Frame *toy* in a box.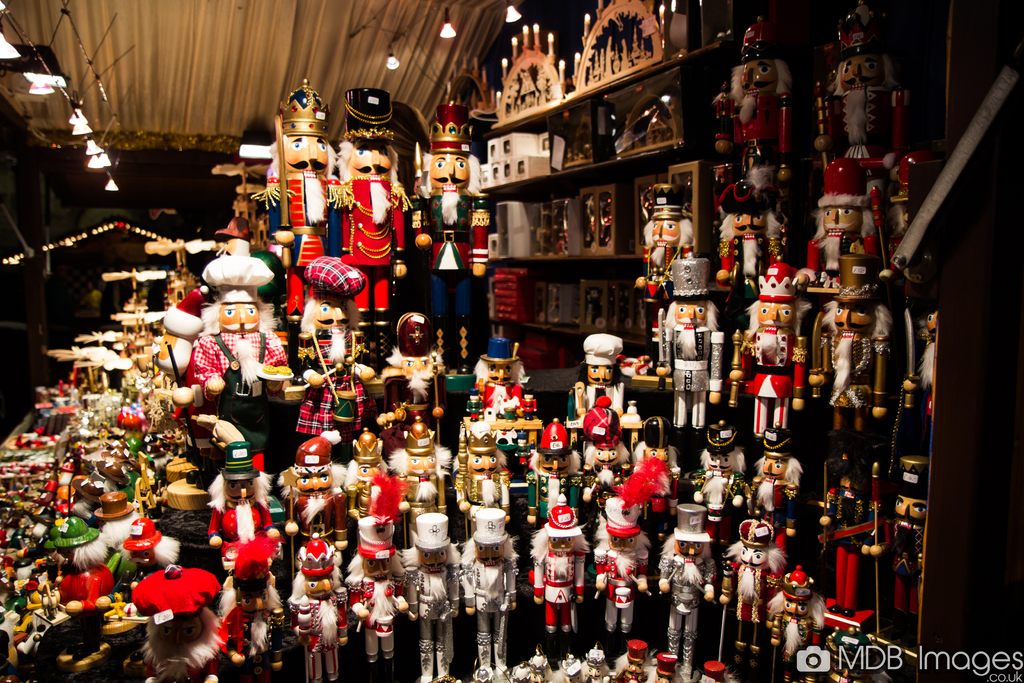
box=[627, 191, 708, 307].
